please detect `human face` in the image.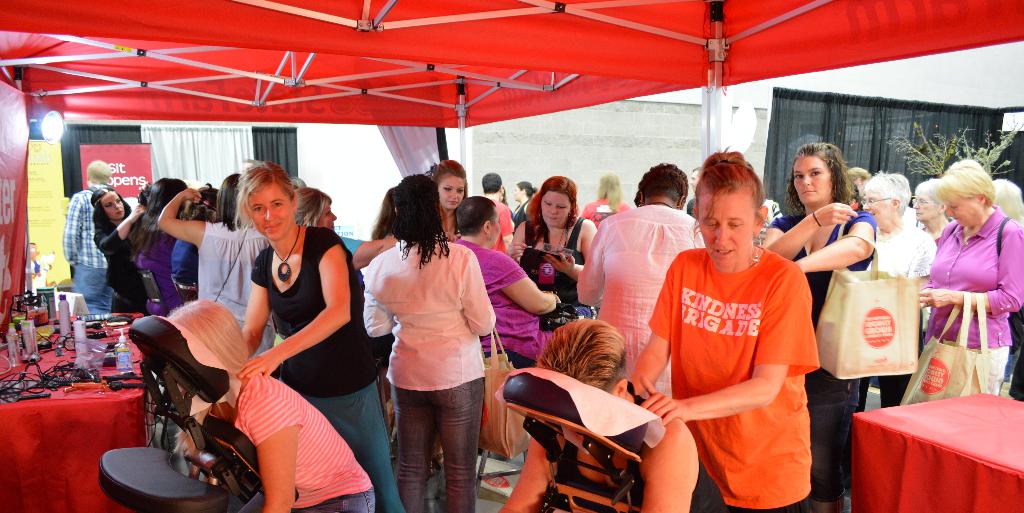
x1=696, y1=185, x2=754, y2=264.
